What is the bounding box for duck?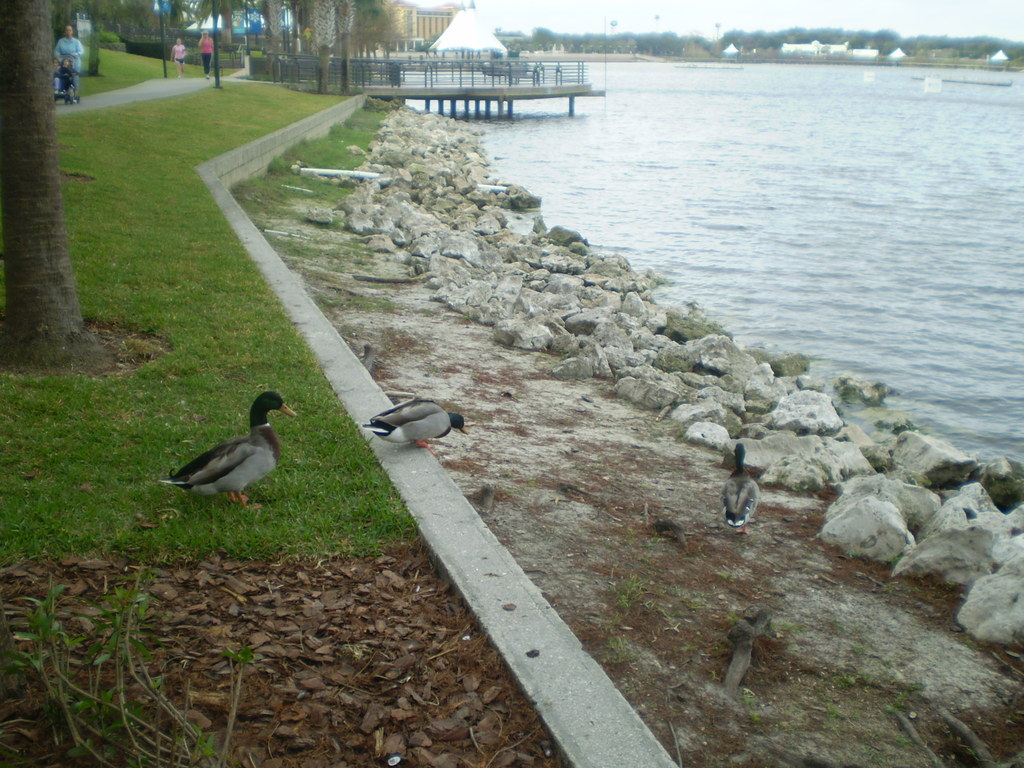
<box>362,394,476,447</box>.
